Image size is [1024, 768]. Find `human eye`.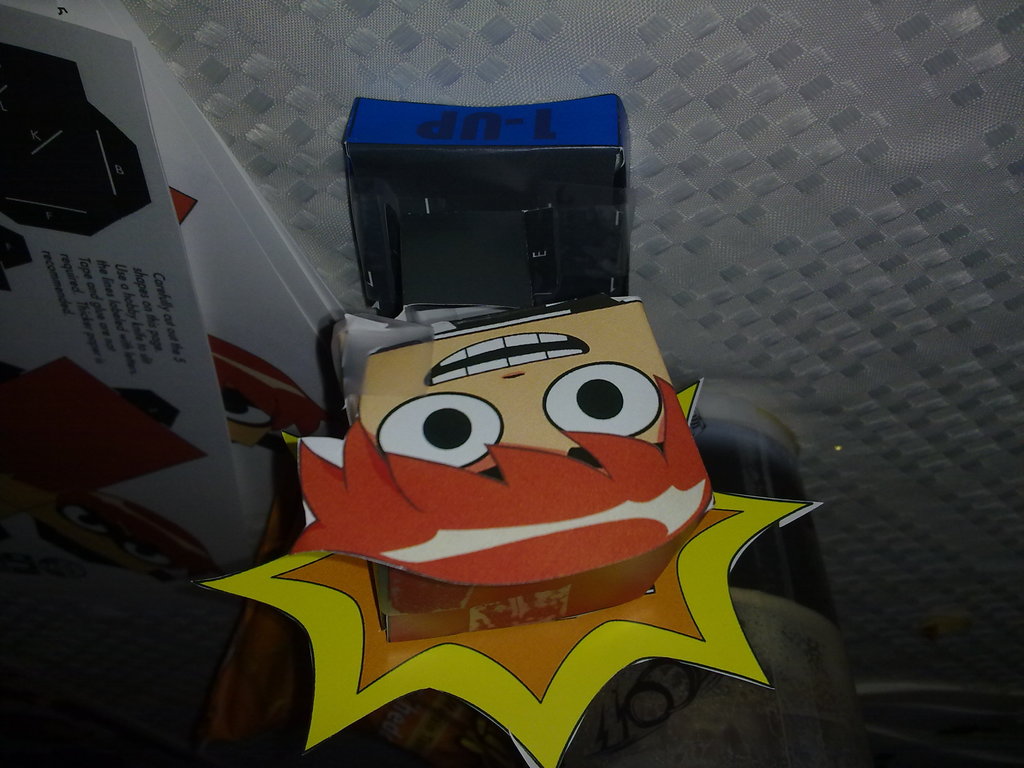
<bbox>374, 390, 509, 468</bbox>.
